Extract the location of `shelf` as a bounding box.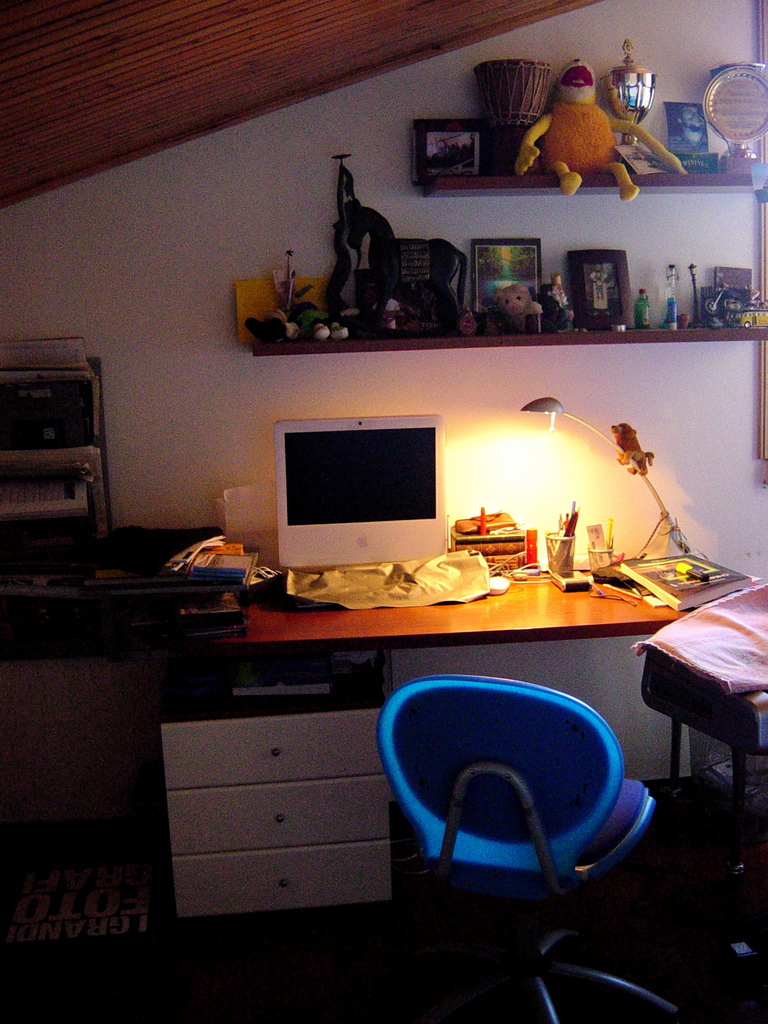
[left=291, top=118, right=752, bottom=410].
